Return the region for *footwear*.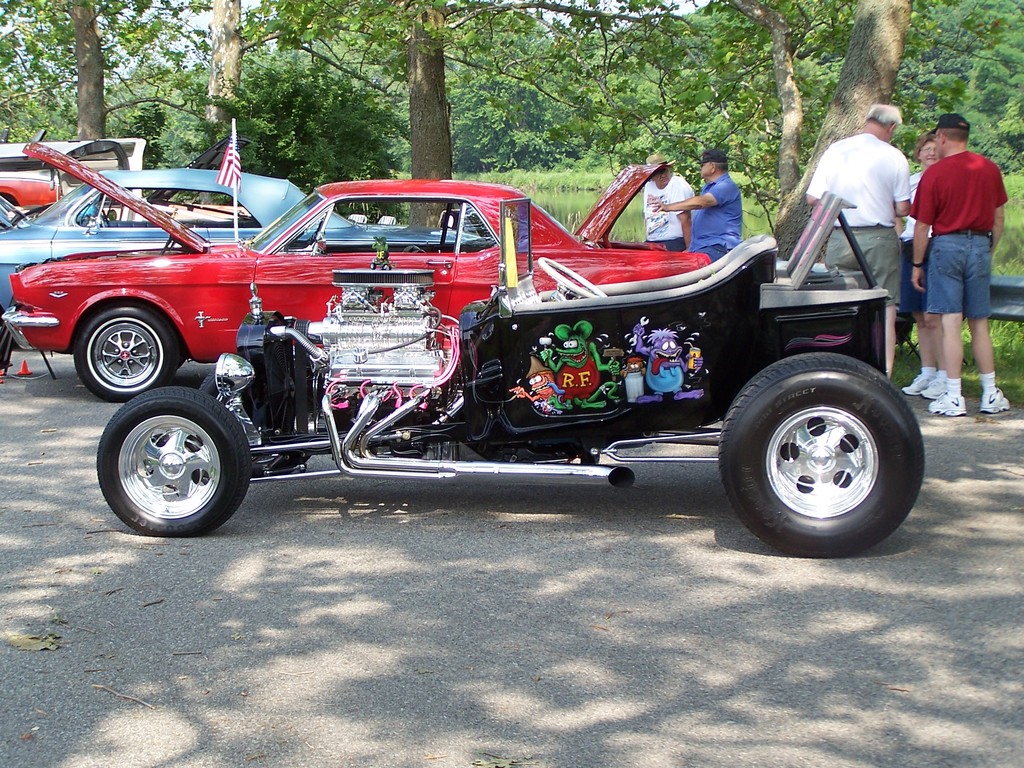
980/387/1009/412.
